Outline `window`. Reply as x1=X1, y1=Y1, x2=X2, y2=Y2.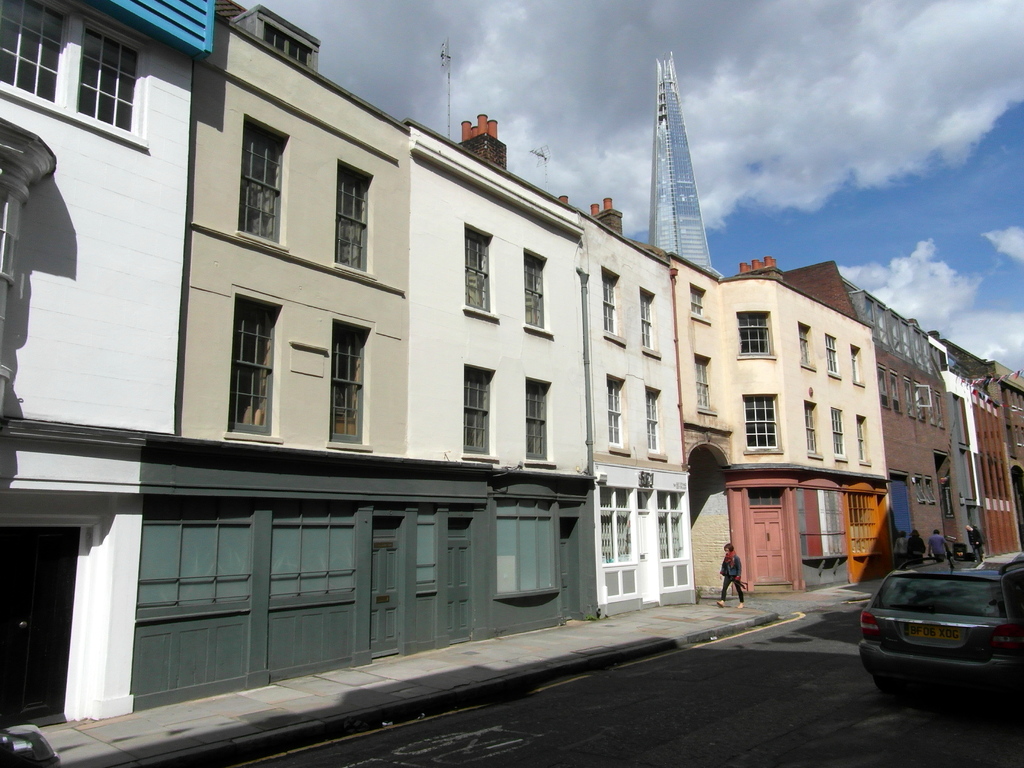
x1=0, y1=0, x2=62, y2=99.
